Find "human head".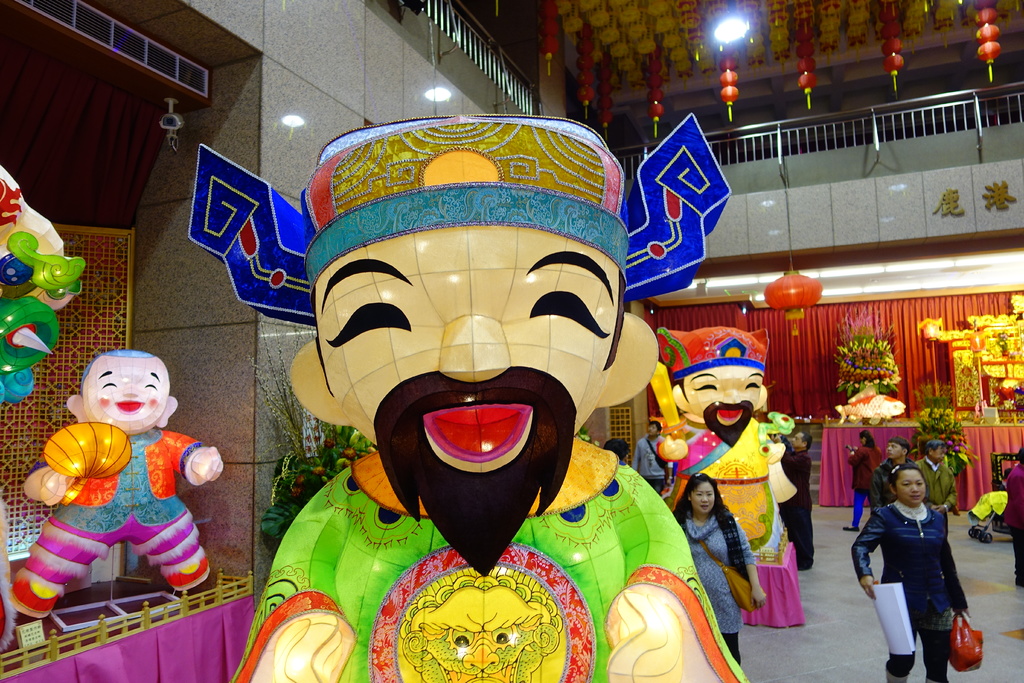
locate(790, 431, 813, 450).
